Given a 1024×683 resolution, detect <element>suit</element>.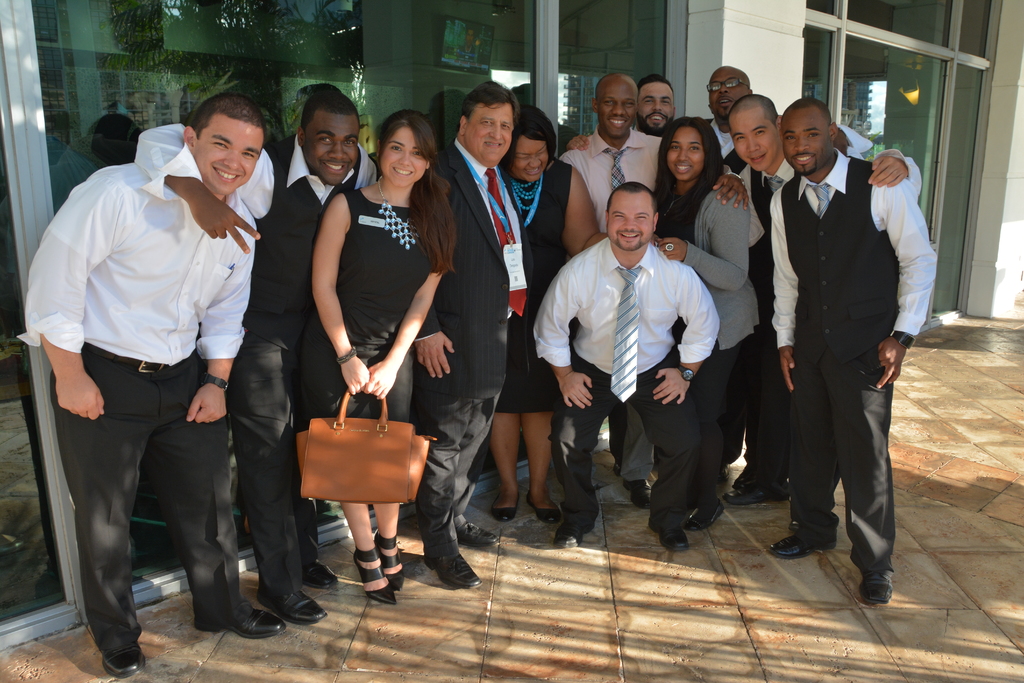
[x1=768, y1=148, x2=936, y2=577].
